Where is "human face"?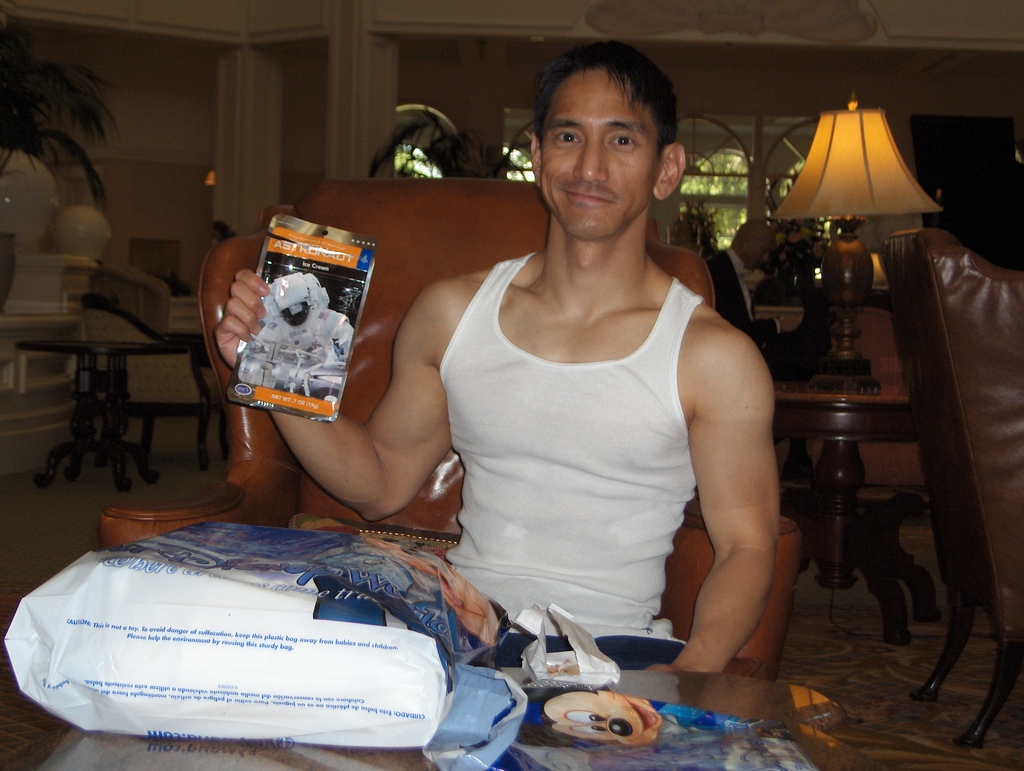
[x1=535, y1=67, x2=664, y2=243].
